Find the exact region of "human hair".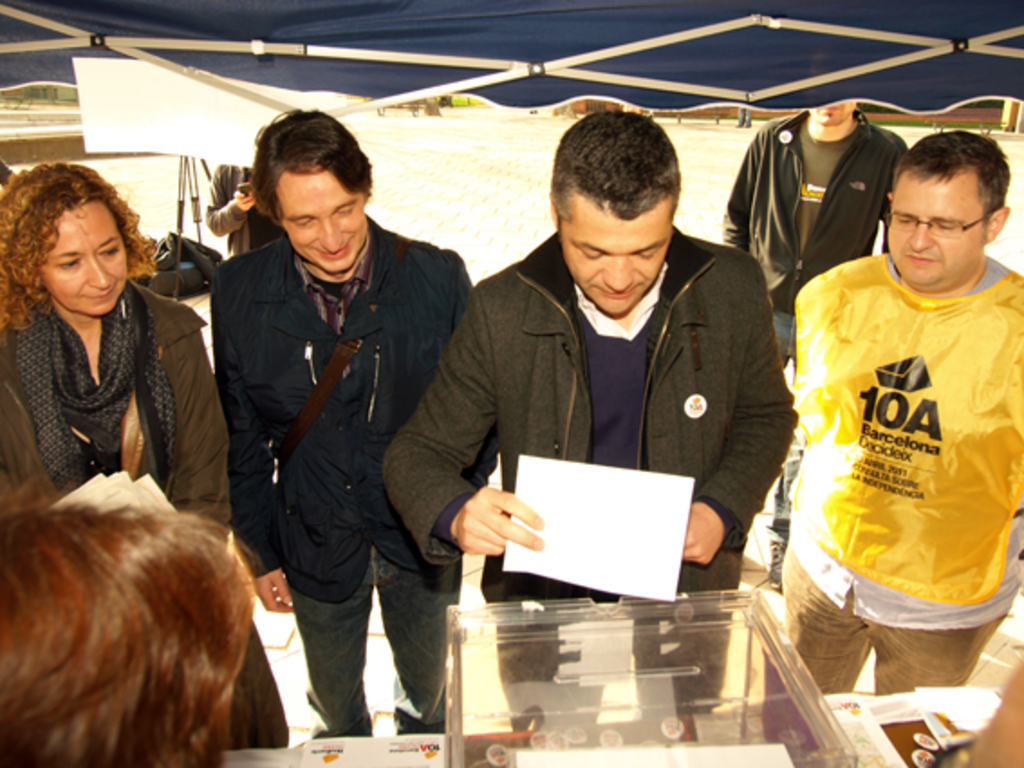
Exact region: x1=892 y1=128 x2=1011 y2=222.
